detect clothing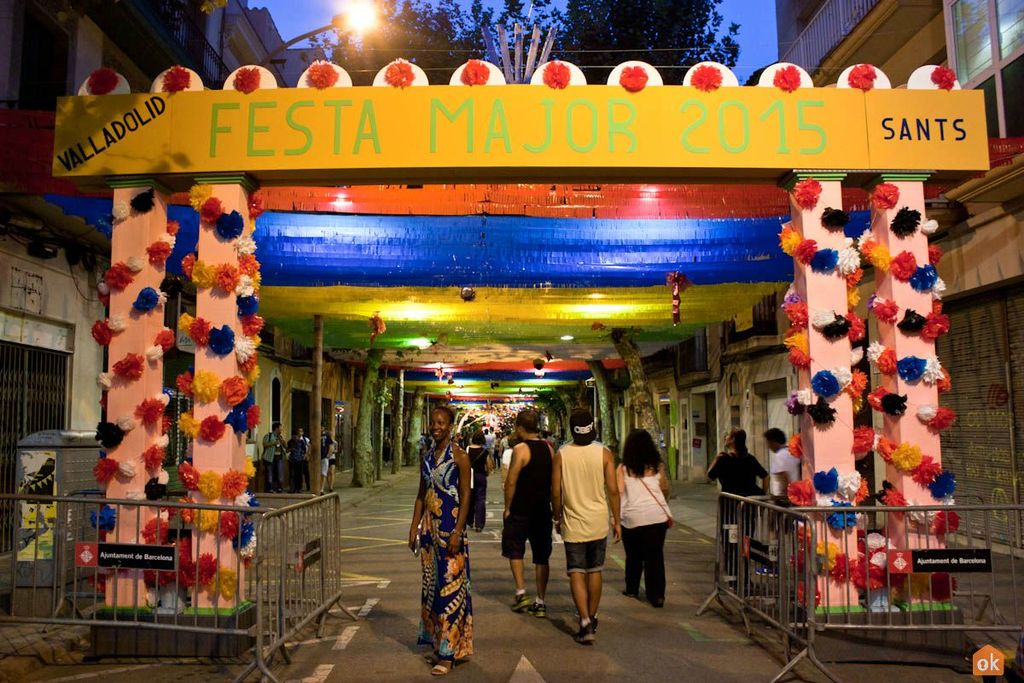
611 461 671 599
